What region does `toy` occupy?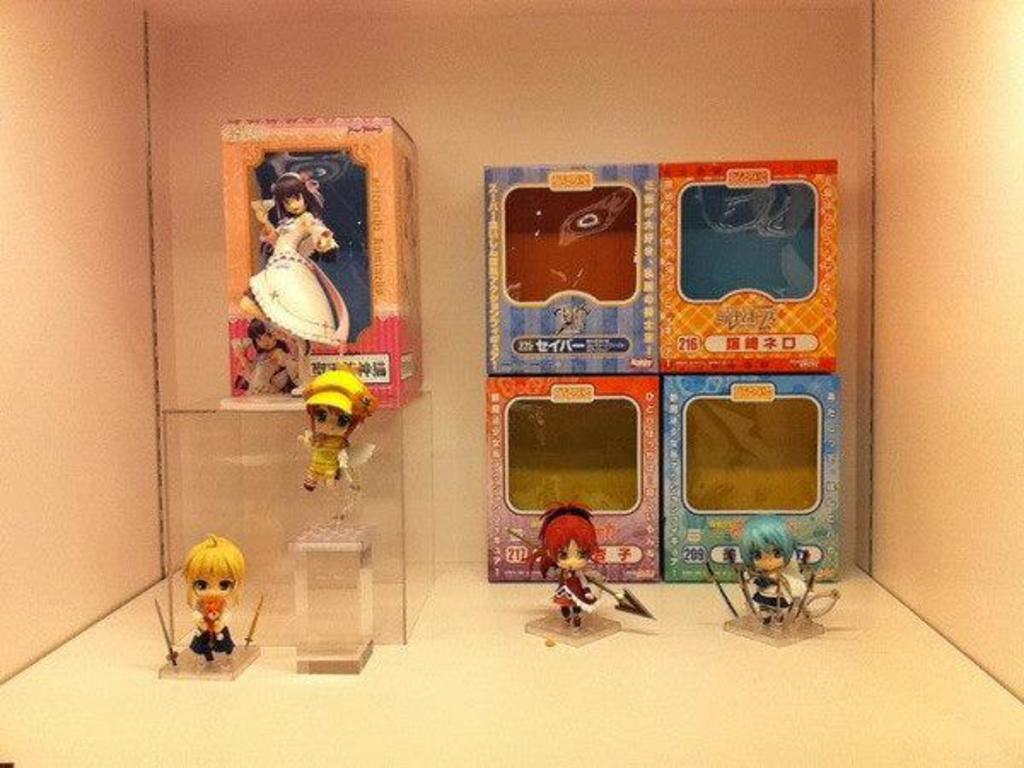
crop(166, 524, 266, 684).
